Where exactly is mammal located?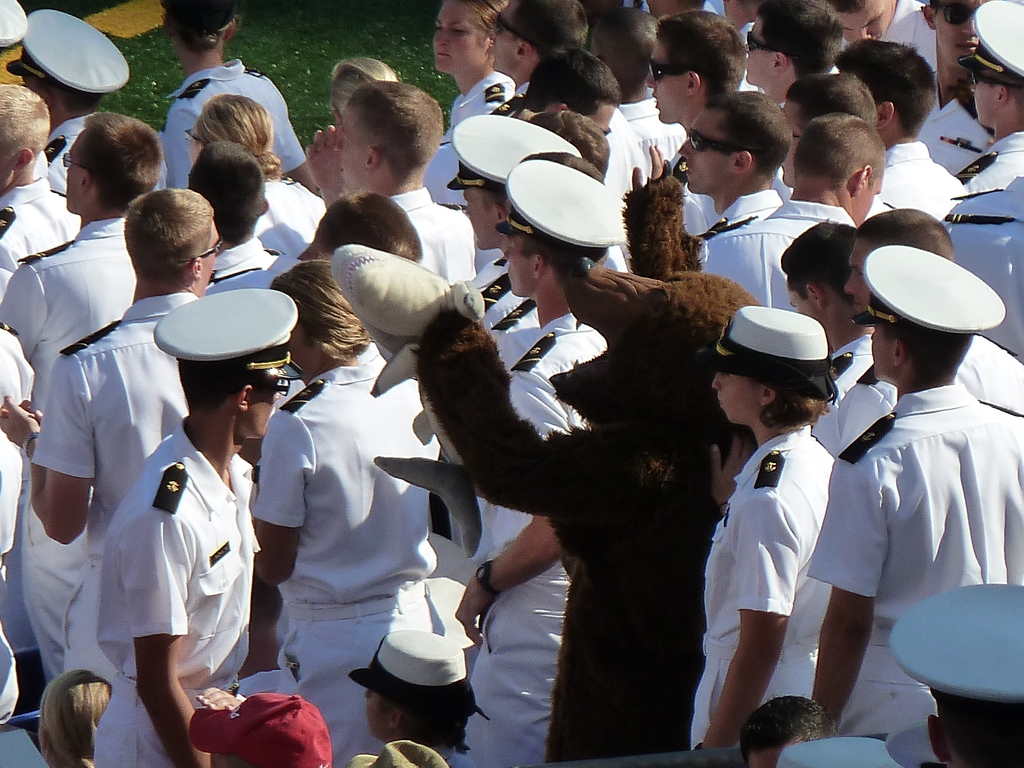
Its bounding box is x1=913 y1=0 x2=997 y2=184.
